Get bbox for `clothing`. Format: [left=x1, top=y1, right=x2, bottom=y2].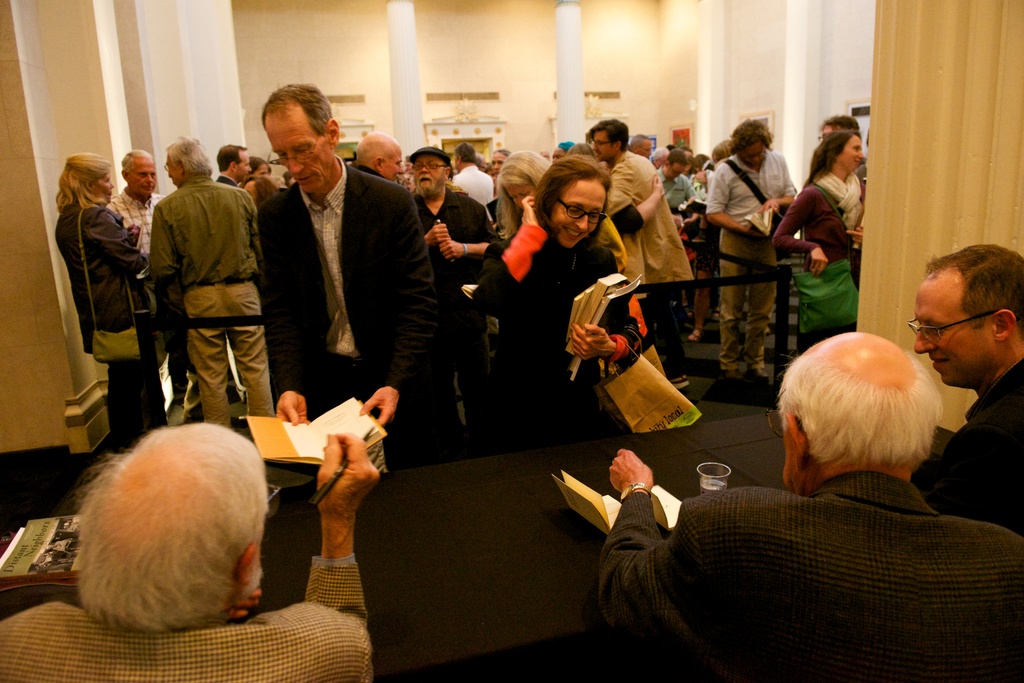
[left=250, top=152, right=436, bottom=473].
